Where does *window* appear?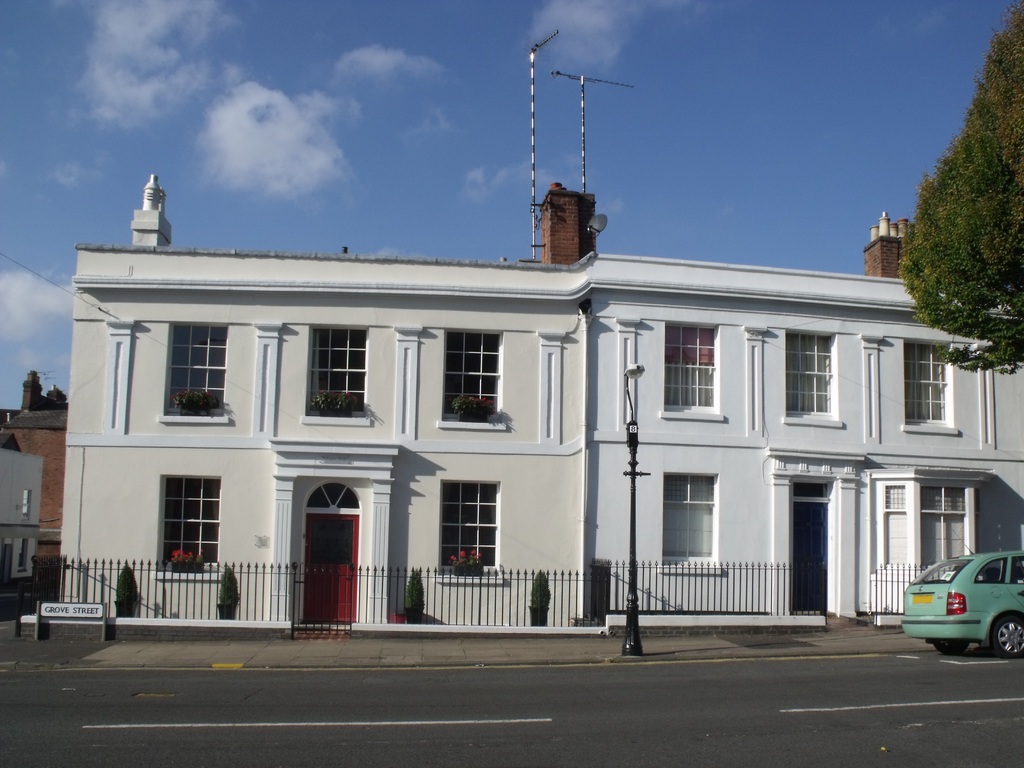
Appears at {"x1": 666, "y1": 322, "x2": 716, "y2": 413}.
